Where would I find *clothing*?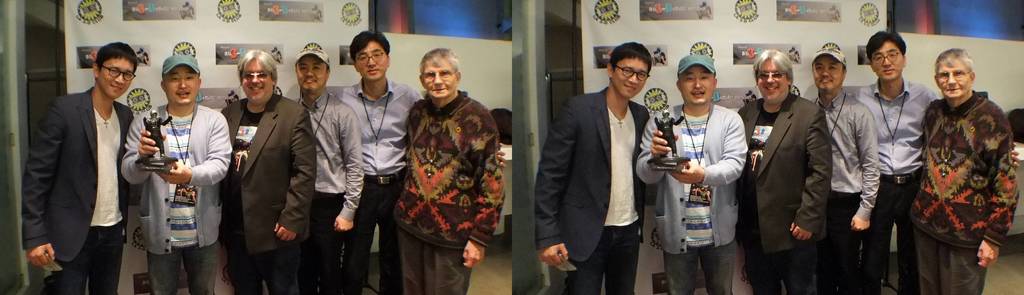
At pyautogui.locateOnScreen(534, 88, 651, 294).
